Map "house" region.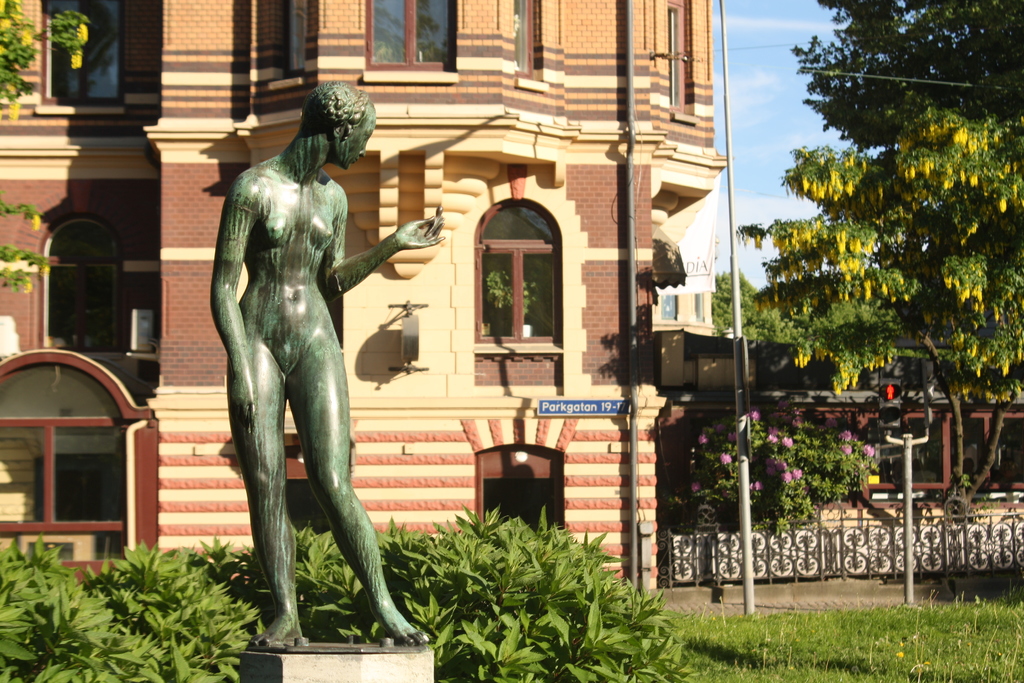
Mapped to region(0, 0, 729, 582).
